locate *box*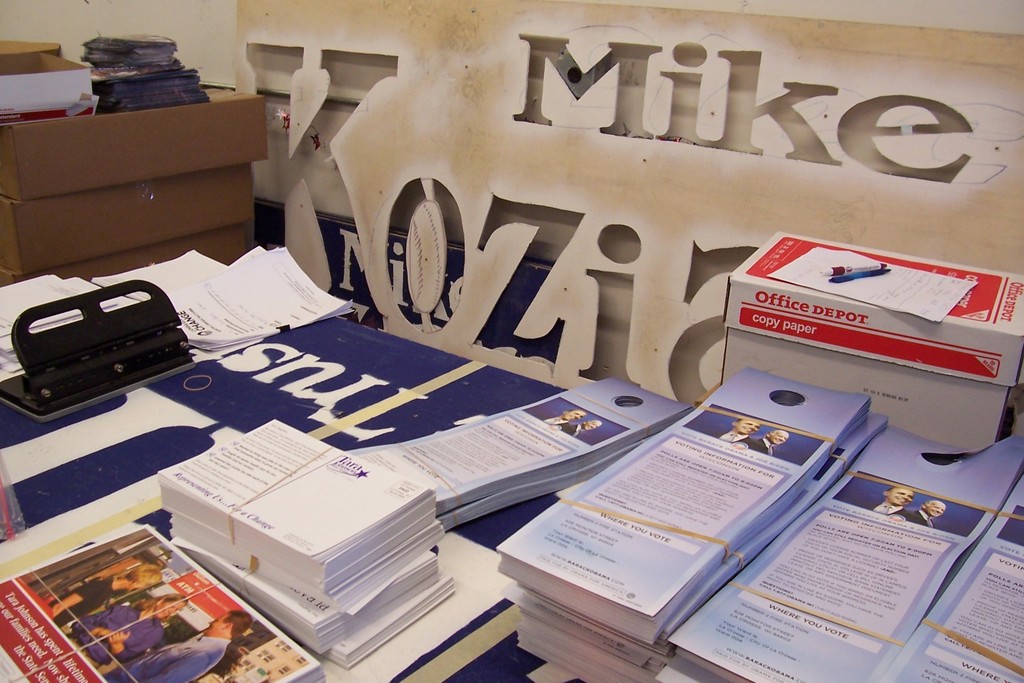
locate(716, 325, 996, 452)
